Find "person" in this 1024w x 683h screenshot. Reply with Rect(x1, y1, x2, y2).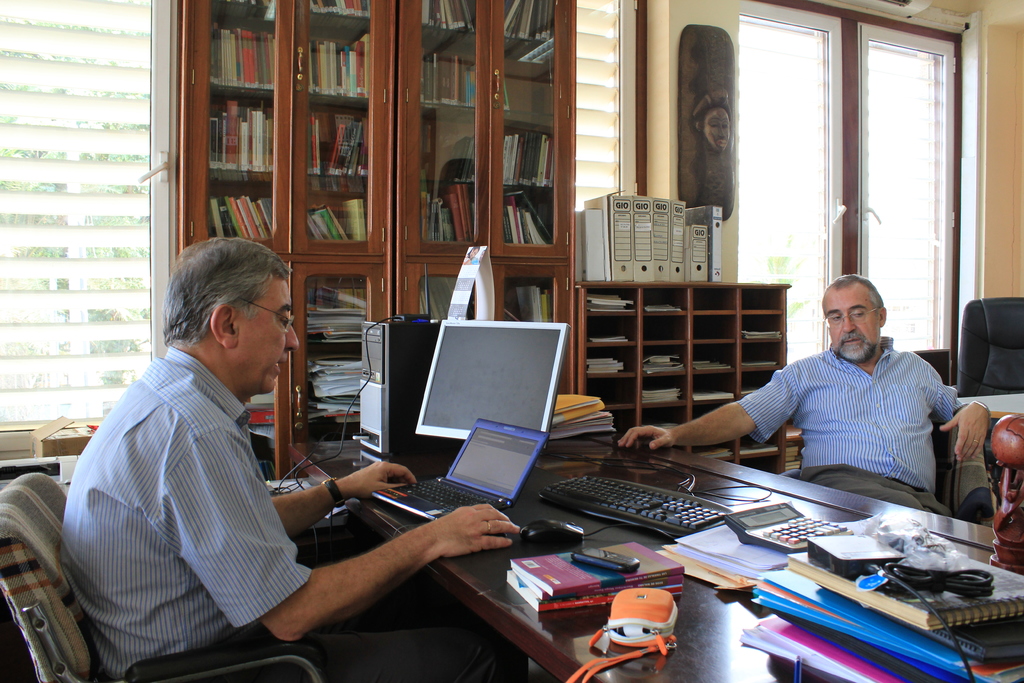
Rect(54, 236, 522, 682).
